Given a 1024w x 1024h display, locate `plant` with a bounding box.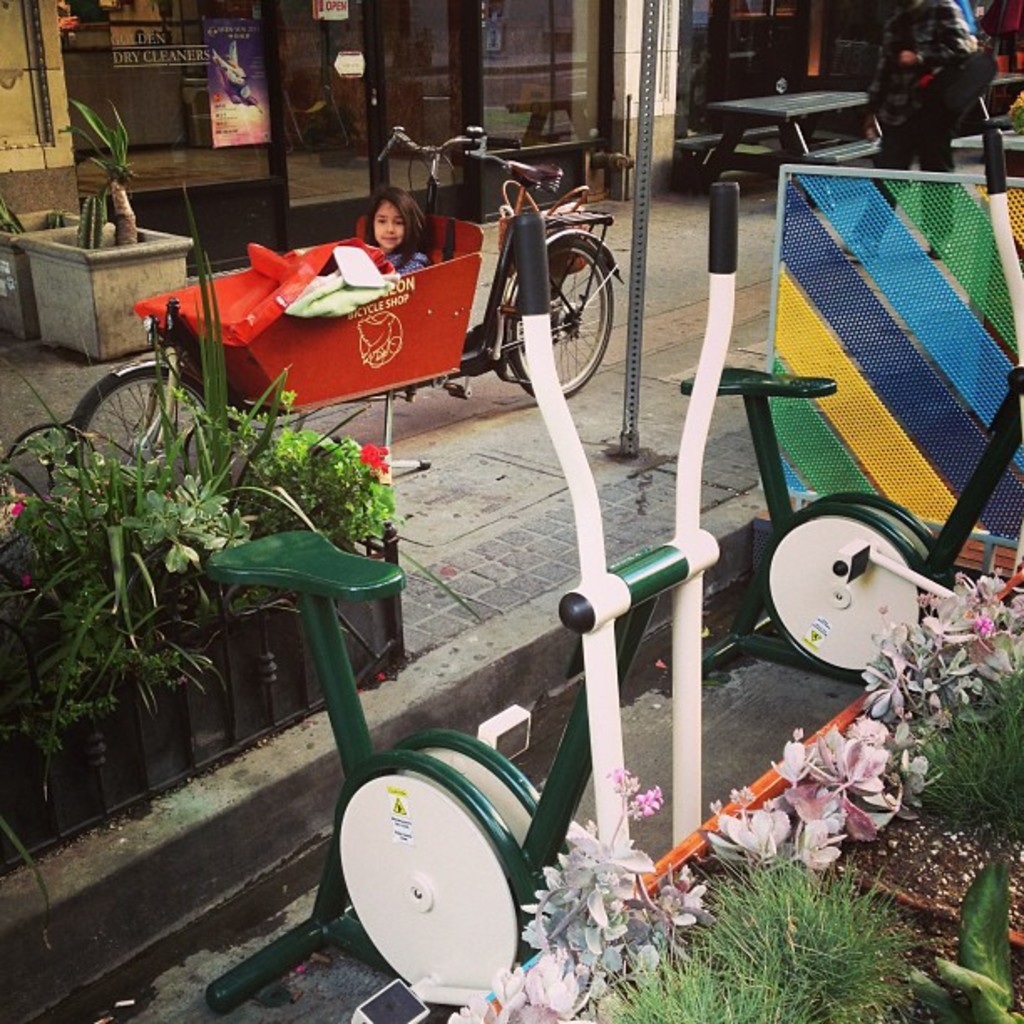
Located: locate(696, 781, 798, 860).
